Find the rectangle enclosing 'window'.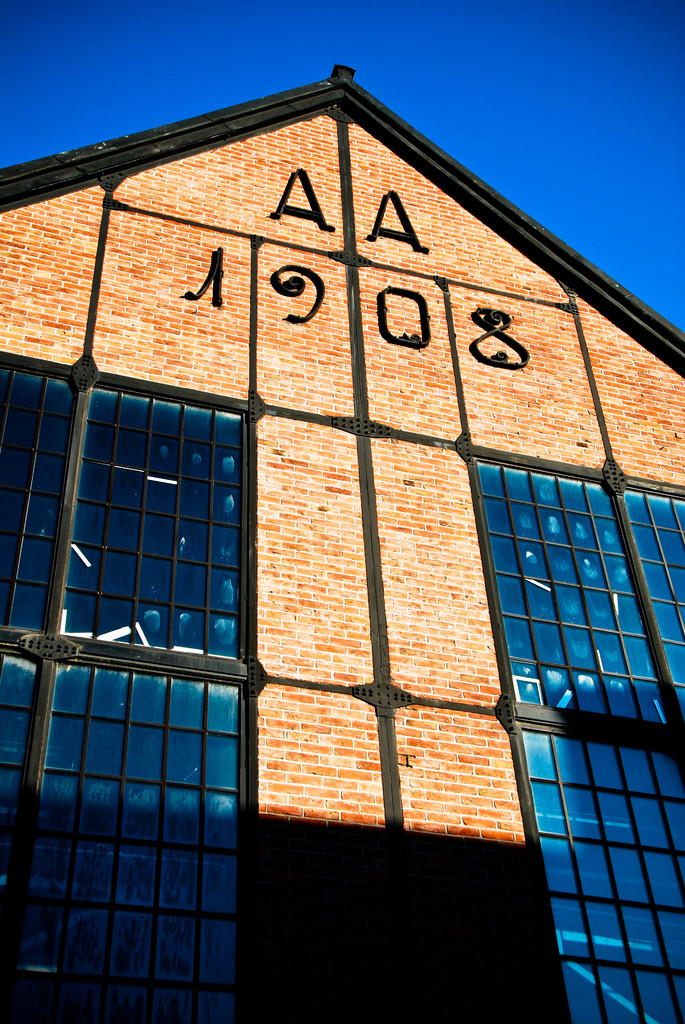
x1=20 y1=659 x2=255 y2=1020.
